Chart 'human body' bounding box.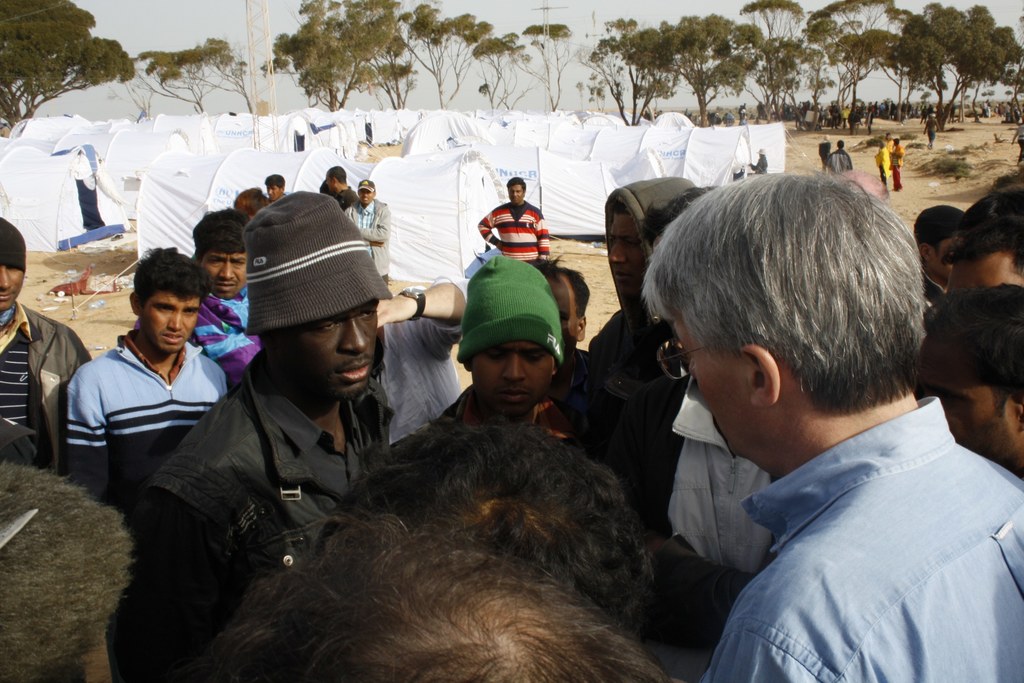
Charted: x1=88, y1=258, x2=252, y2=499.
